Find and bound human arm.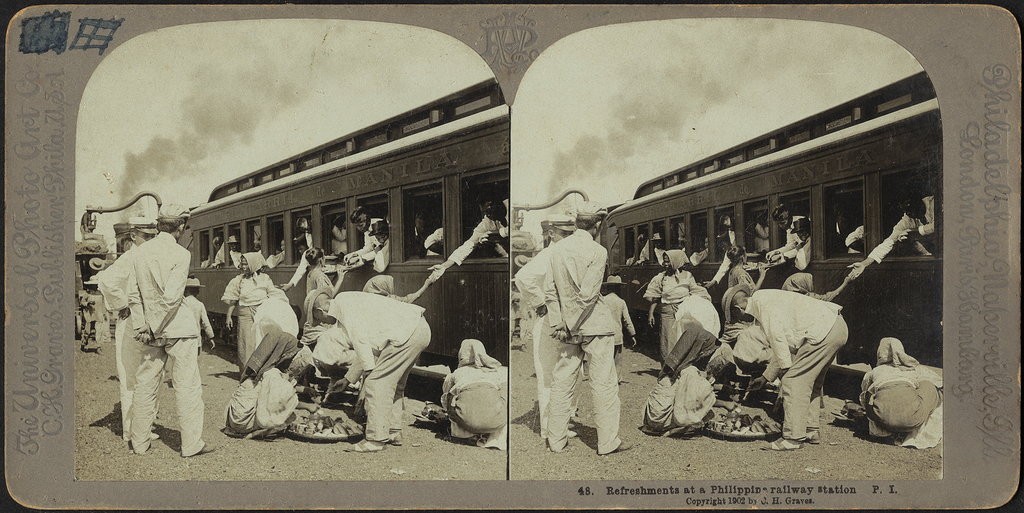
Bound: {"x1": 640, "y1": 274, "x2": 661, "y2": 329}.
